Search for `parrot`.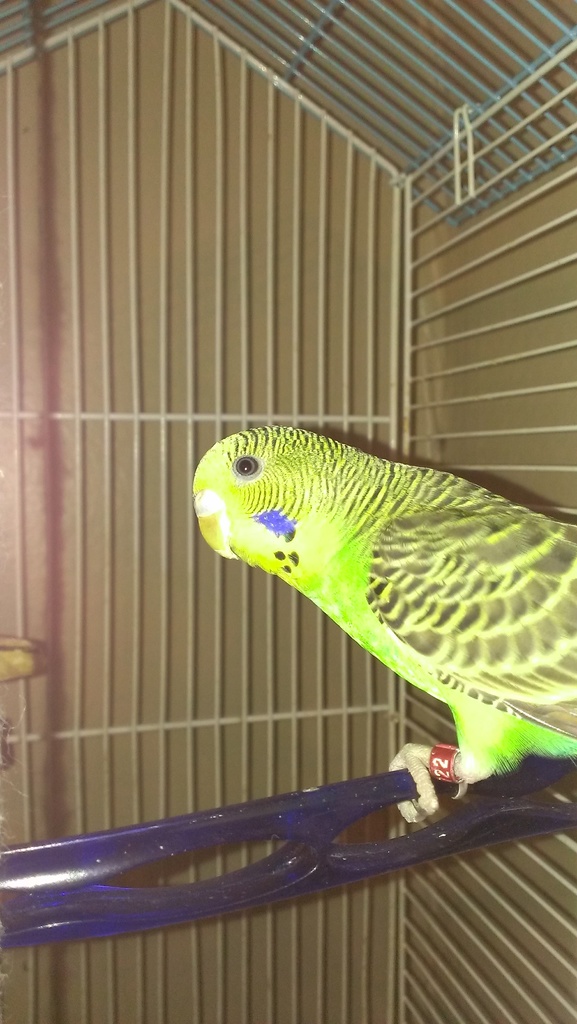
Found at <bbox>179, 414, 576, 822</bbox>.
